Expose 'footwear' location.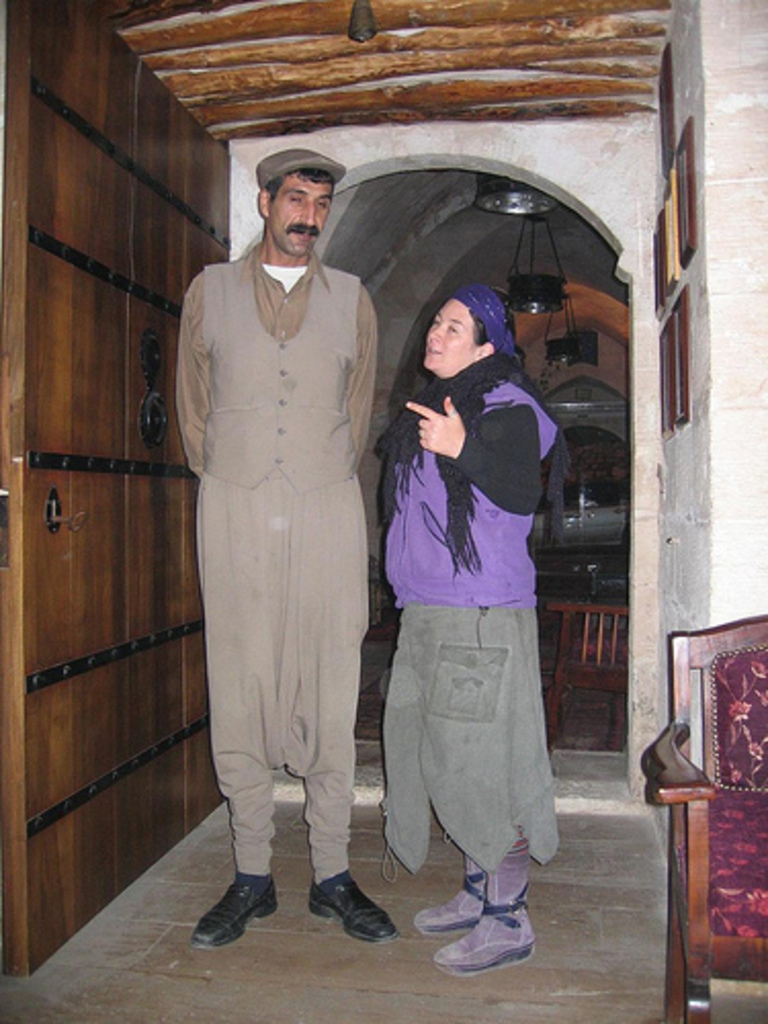
Exposed at <bbox>188, 879, 281, 948</bbox>.
